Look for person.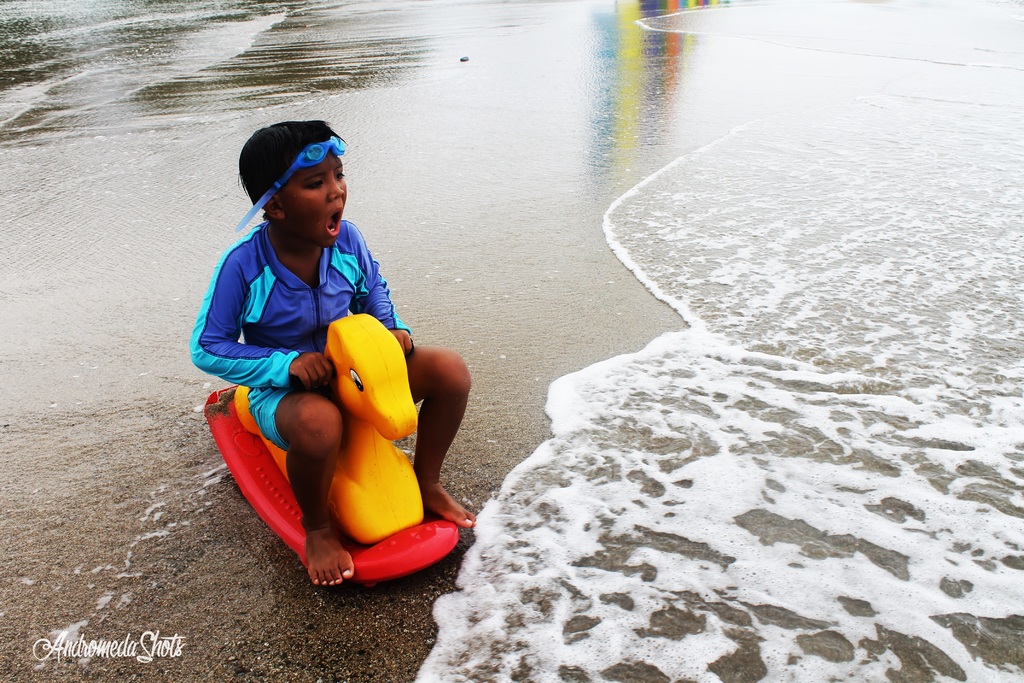
Found: locate(202, 105, 436, 595).
